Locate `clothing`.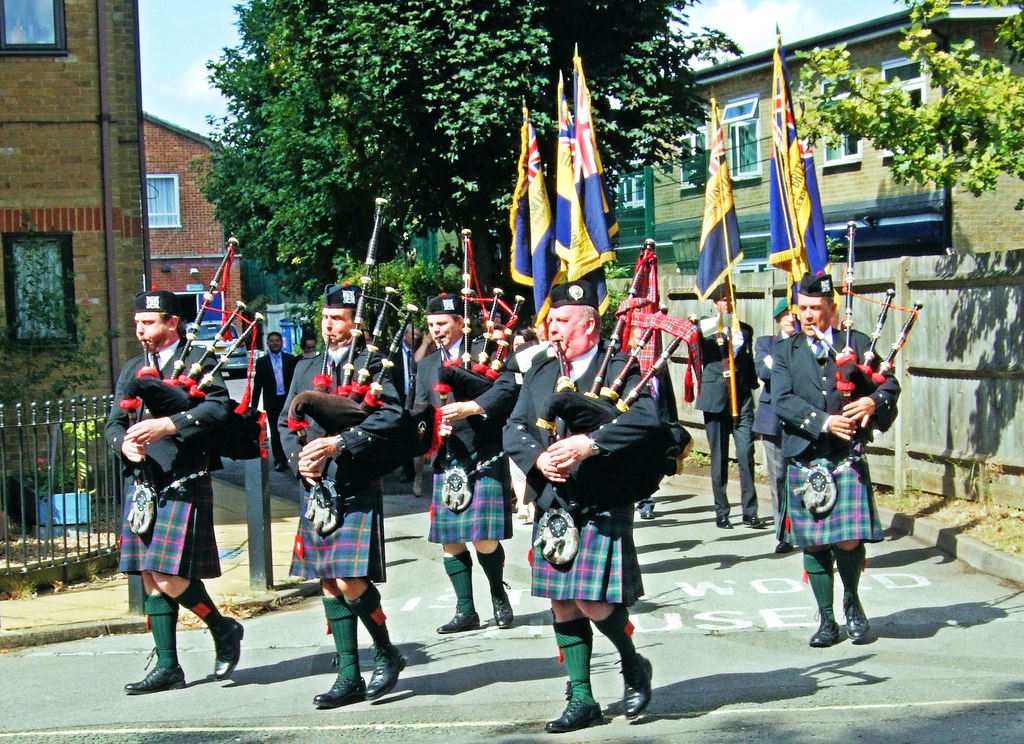
Bounding box: rect(691, 314, 757, 515).
